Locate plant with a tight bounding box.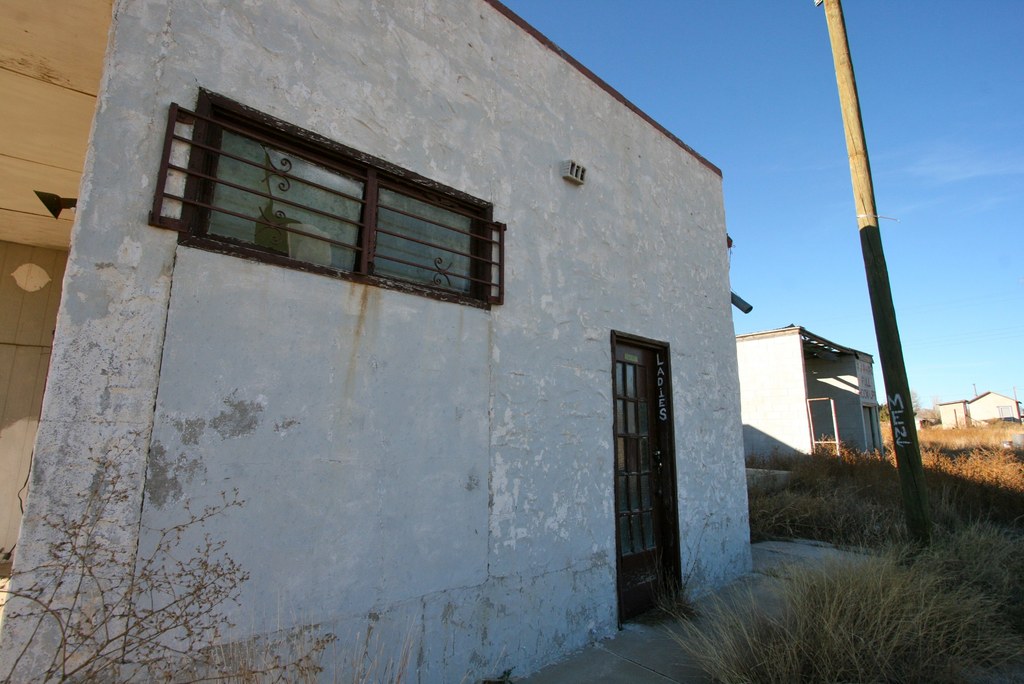
<bbox>0, 422, 526, 683</bbox>.
